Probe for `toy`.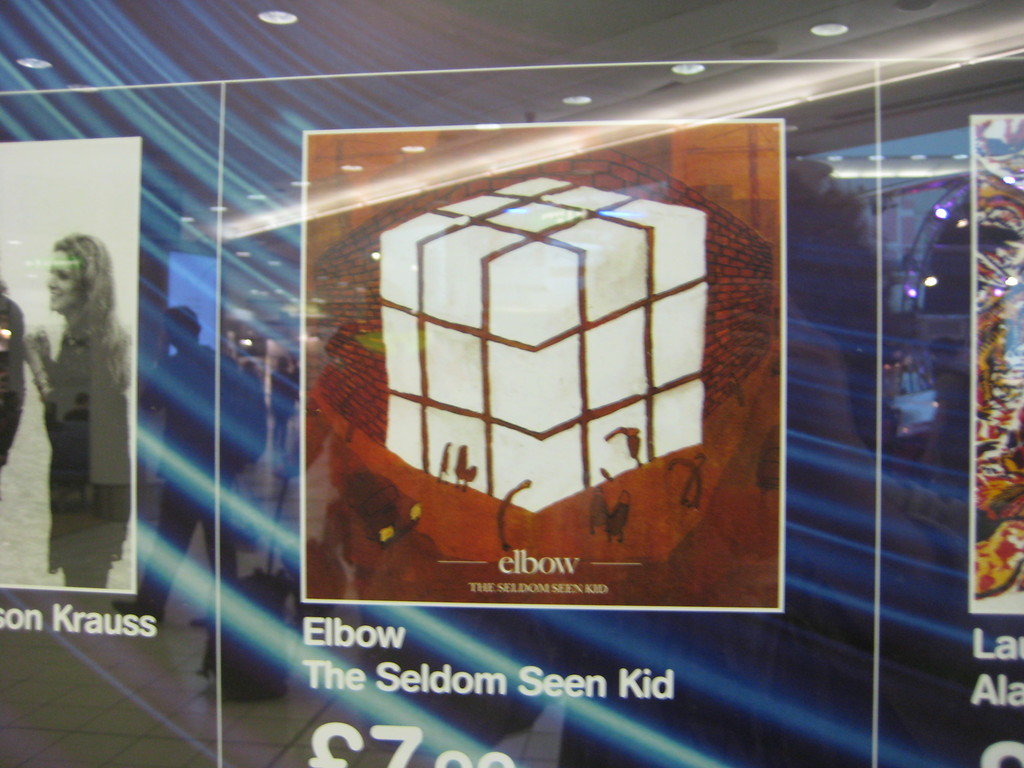
Probe result: left=439, top=438, right=449, bottom=477.
